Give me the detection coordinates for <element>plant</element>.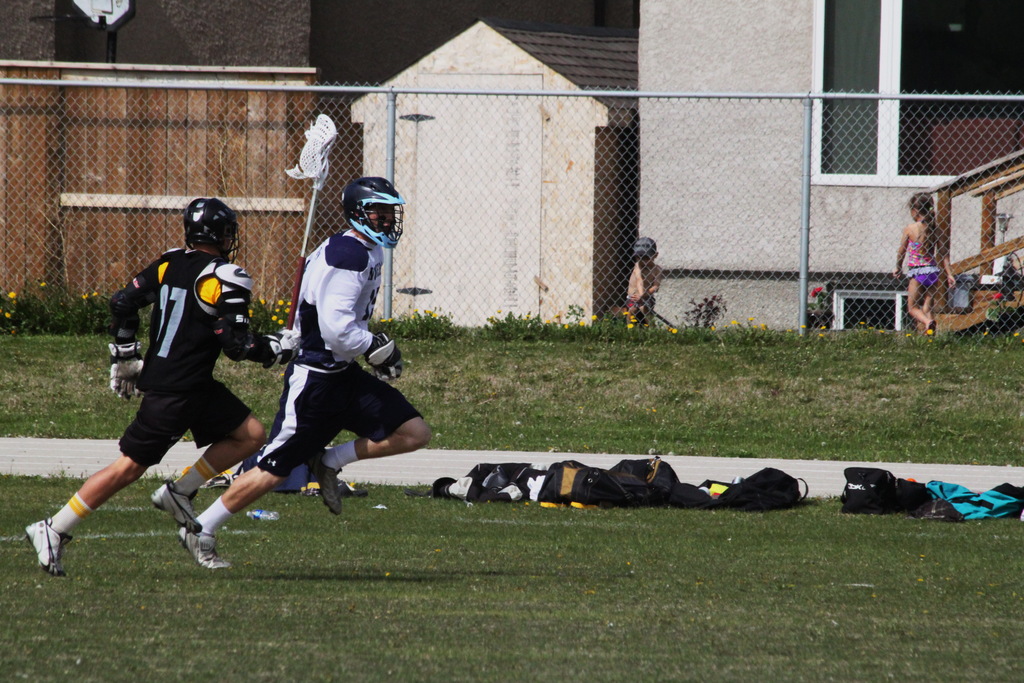
[0,276,148,340].
